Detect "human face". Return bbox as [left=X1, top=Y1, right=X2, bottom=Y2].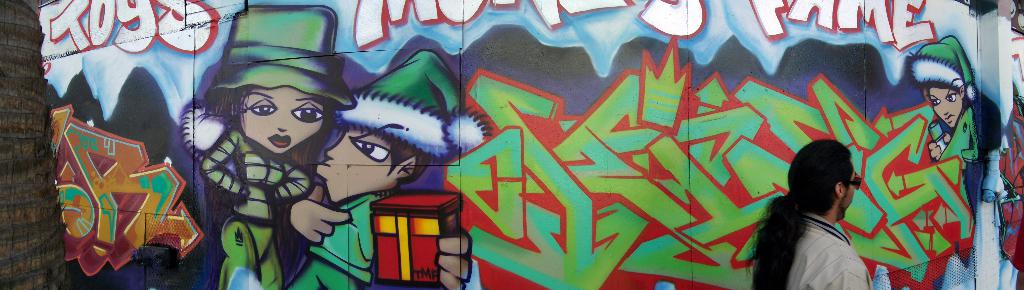
[left=239, top=87, right=320, bottom=149].
